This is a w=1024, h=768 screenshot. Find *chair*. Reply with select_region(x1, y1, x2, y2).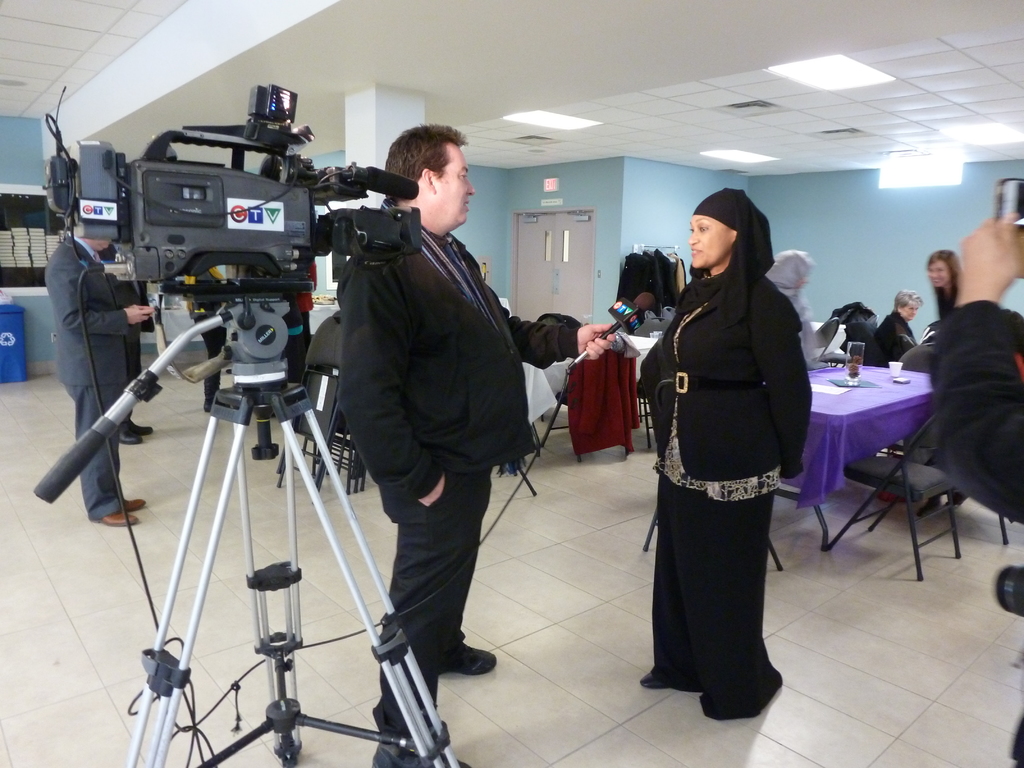
select_region(886, 346, 944, 452).
